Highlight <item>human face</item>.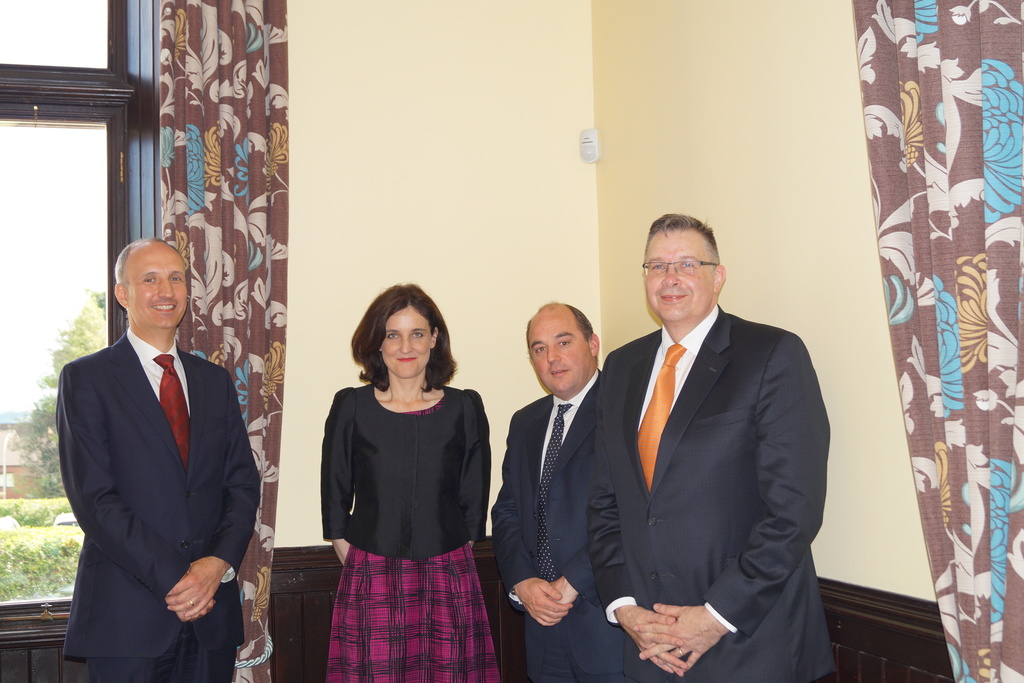
Highlighted region: 530/313/593/393.
